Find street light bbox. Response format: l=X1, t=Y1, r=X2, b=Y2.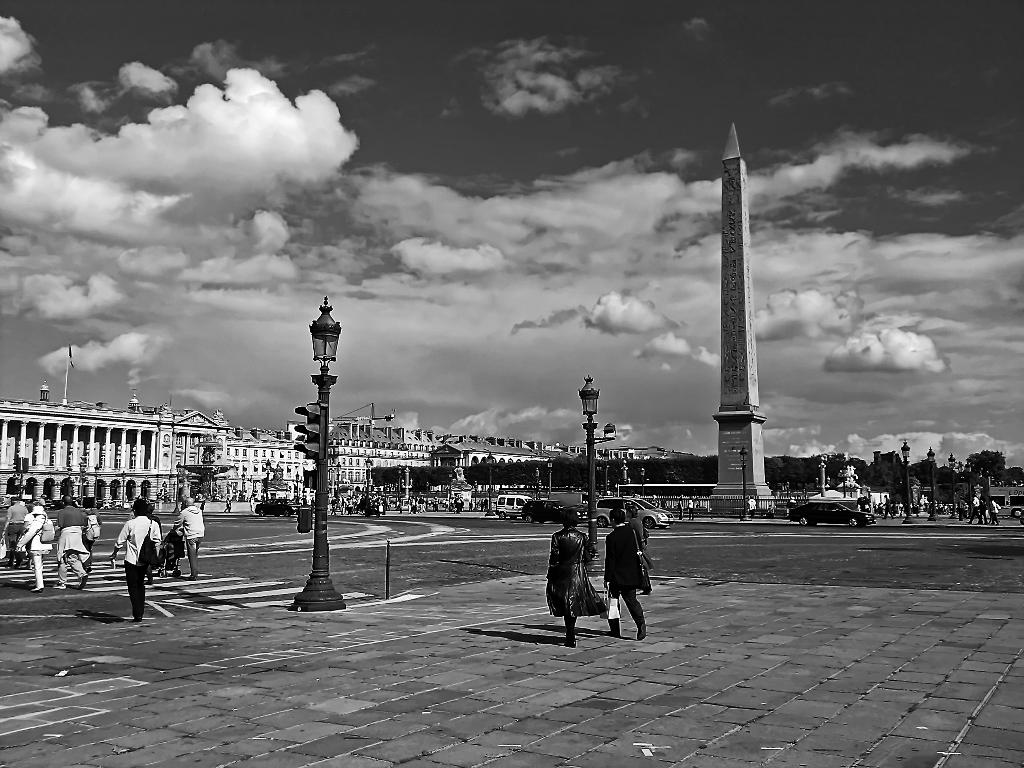
l=449, t=472, r=452, b=496.
